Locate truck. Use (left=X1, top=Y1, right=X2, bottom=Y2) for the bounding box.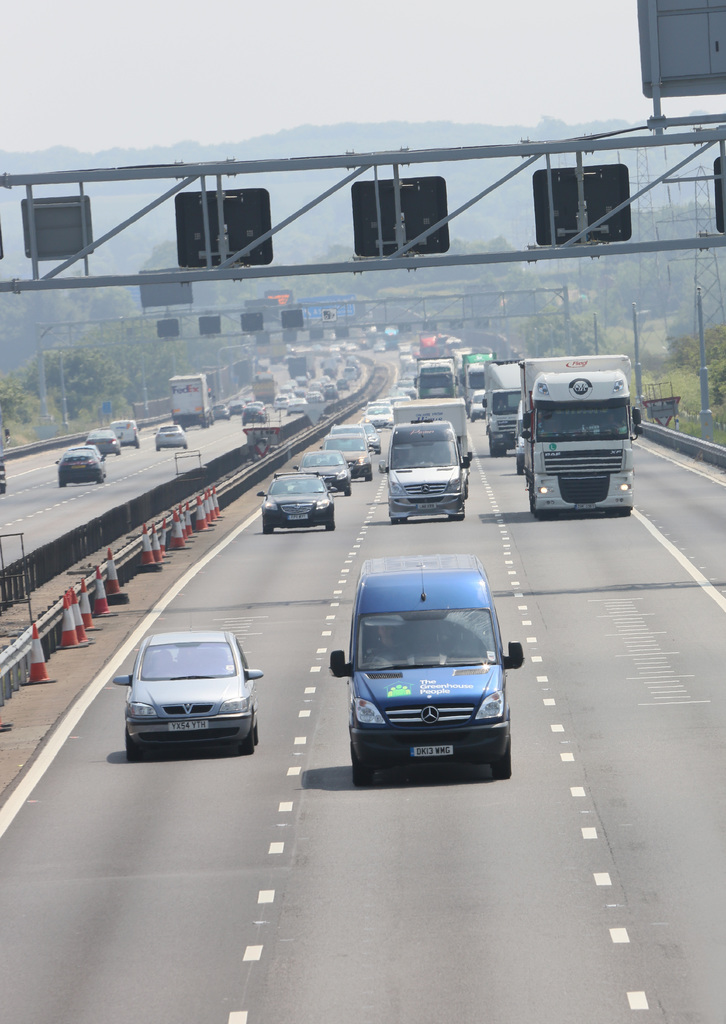
(left=256, top=339, right=271, bottom=360).
